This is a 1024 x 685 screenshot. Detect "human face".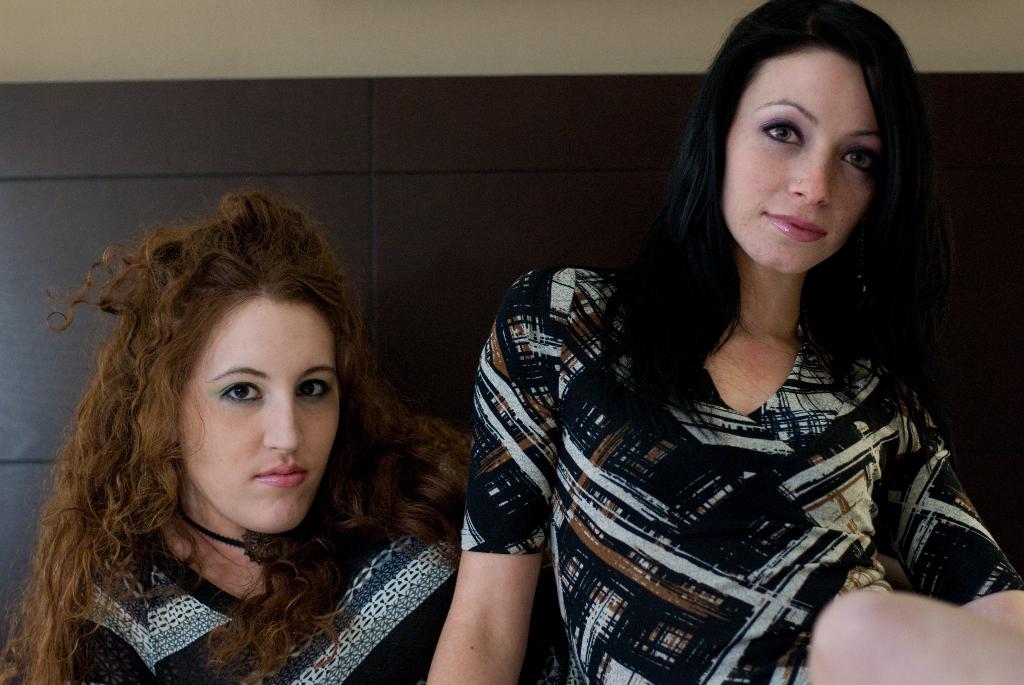
(x1=176, y1=291, x2=342, y2=537).
